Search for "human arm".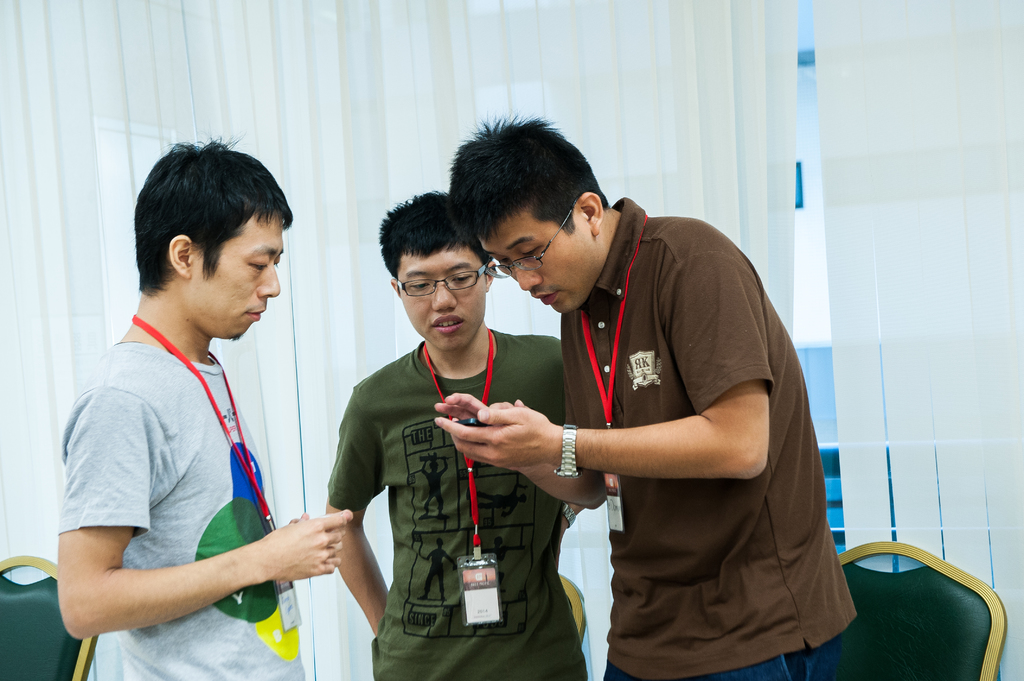
Found at bbox=[324, 368, 422, 643].
